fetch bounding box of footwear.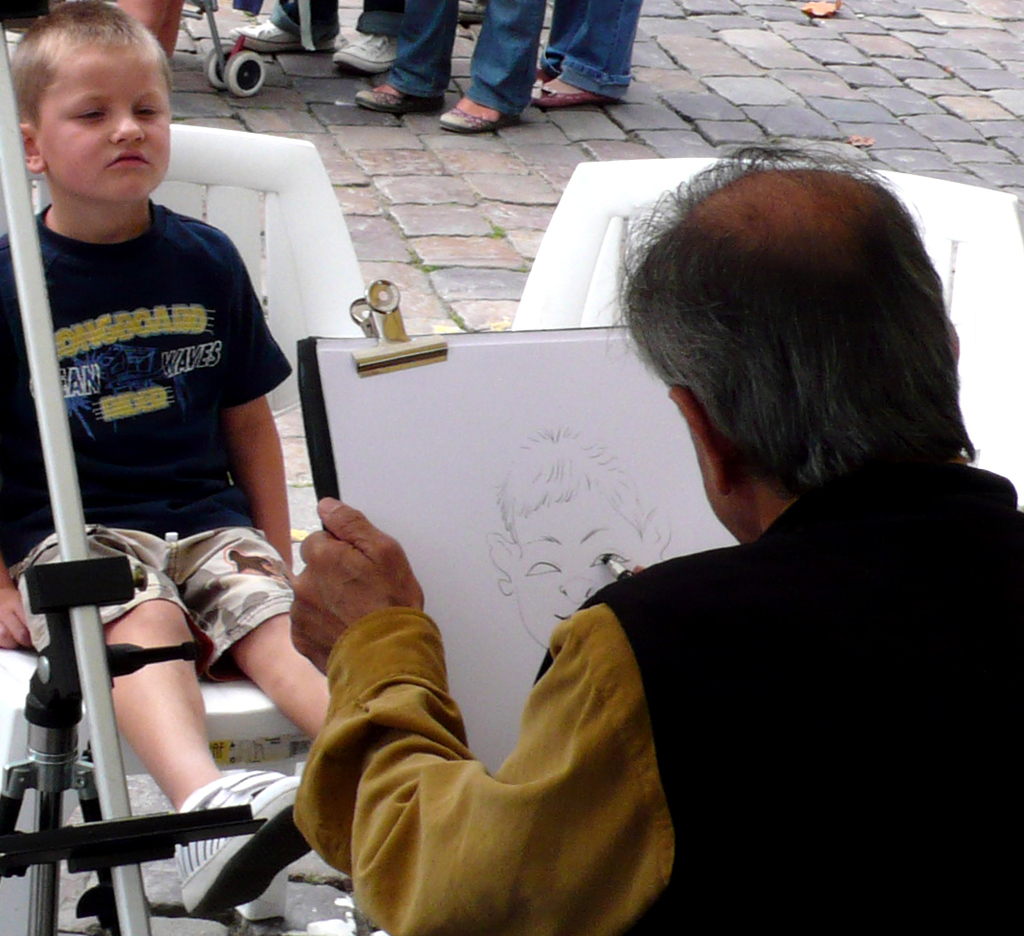
Bbox: l=354, t=87, r=450, b=110.
